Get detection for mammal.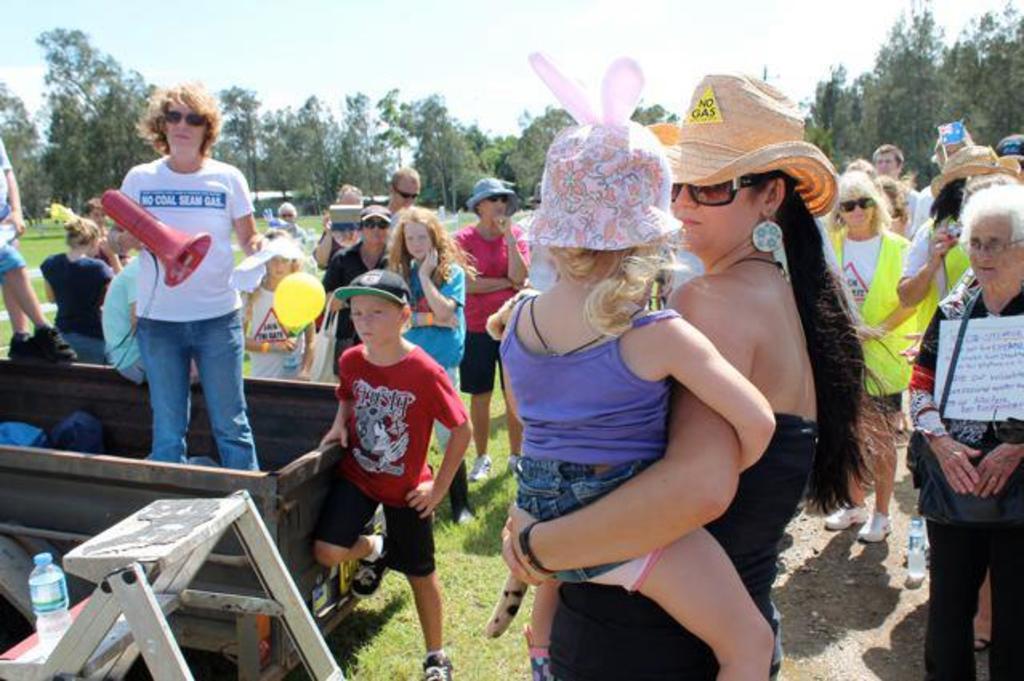
Detection: 316,205,399,369.
